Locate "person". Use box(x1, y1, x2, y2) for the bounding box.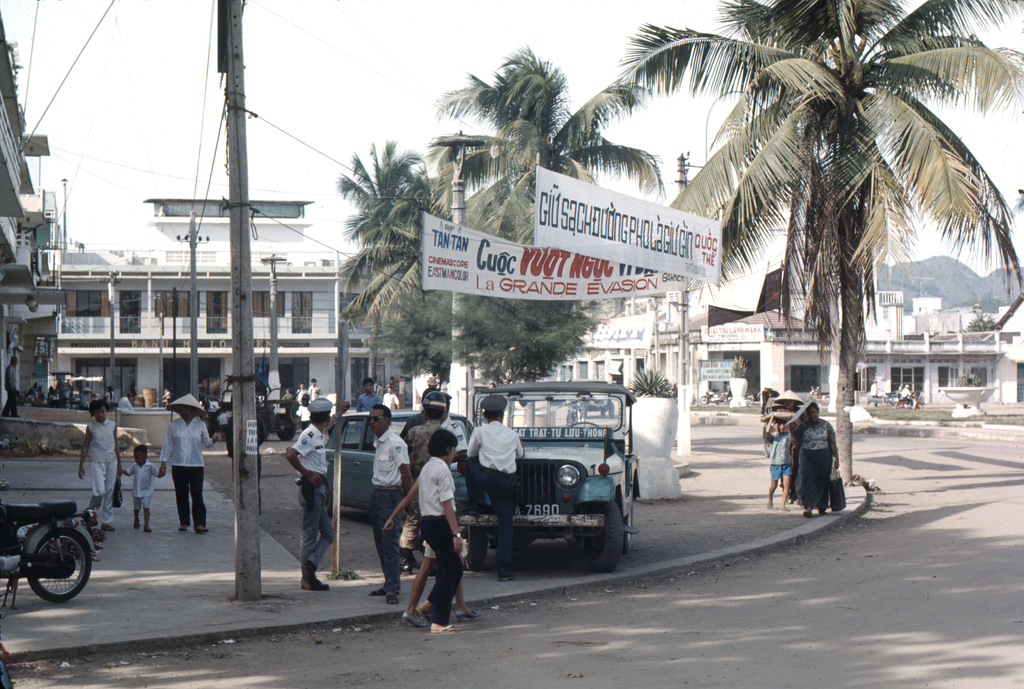
box(287, 400, 349, 590).
